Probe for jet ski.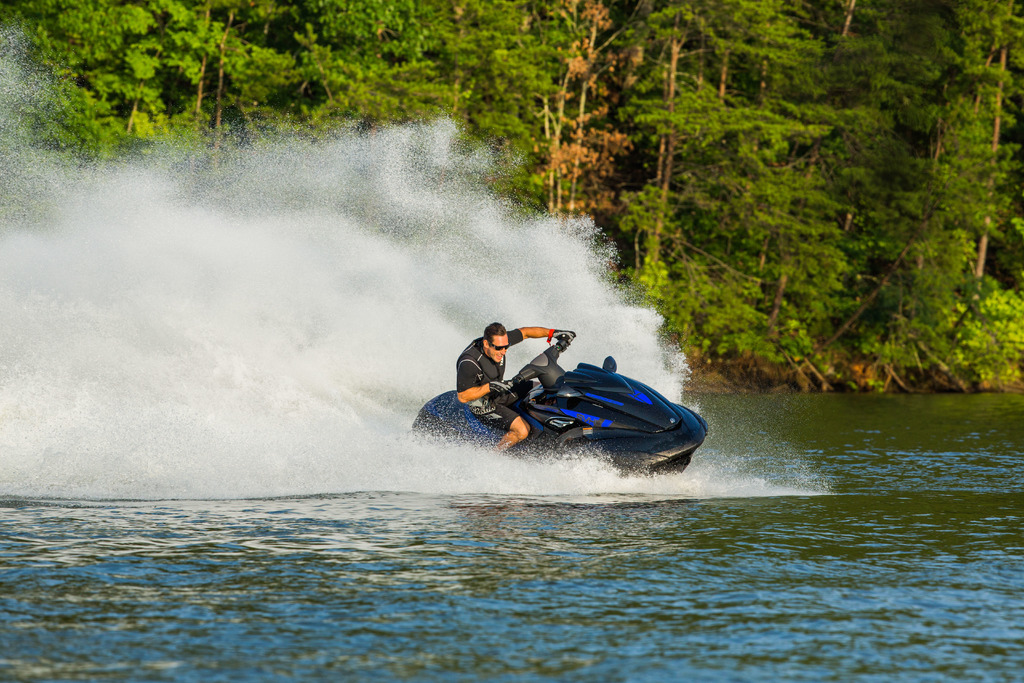
Probe result: box=[420, 338, 715, 482].
